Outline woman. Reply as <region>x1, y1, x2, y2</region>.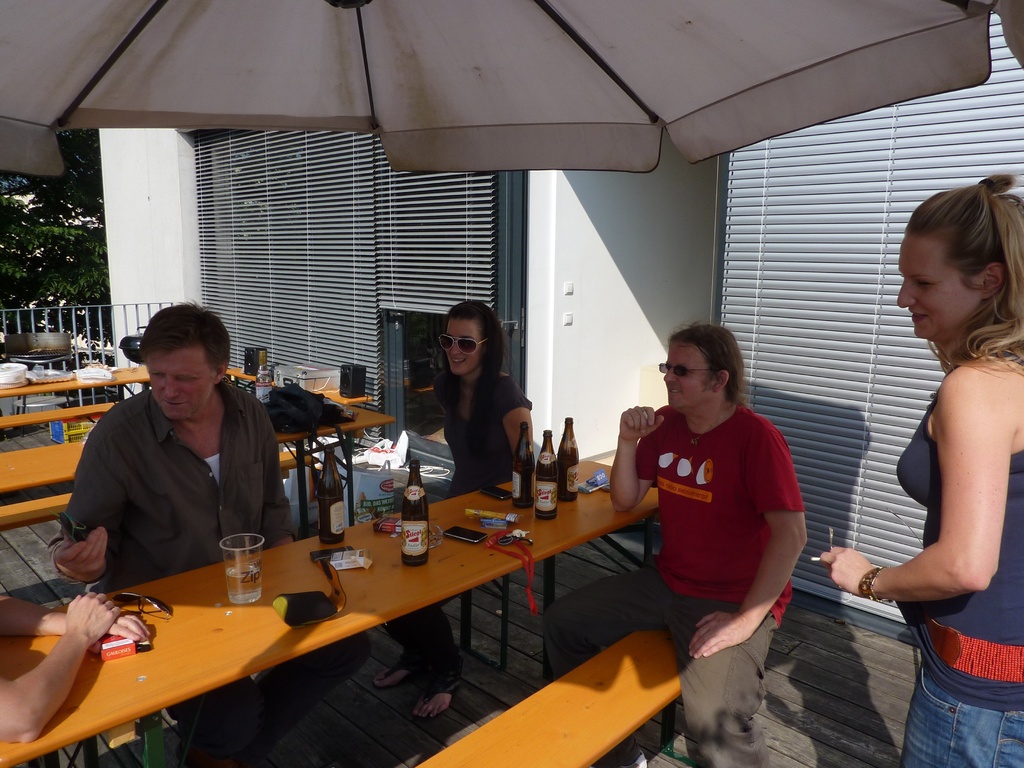
<region>408, 298, 523, 509</region>.
